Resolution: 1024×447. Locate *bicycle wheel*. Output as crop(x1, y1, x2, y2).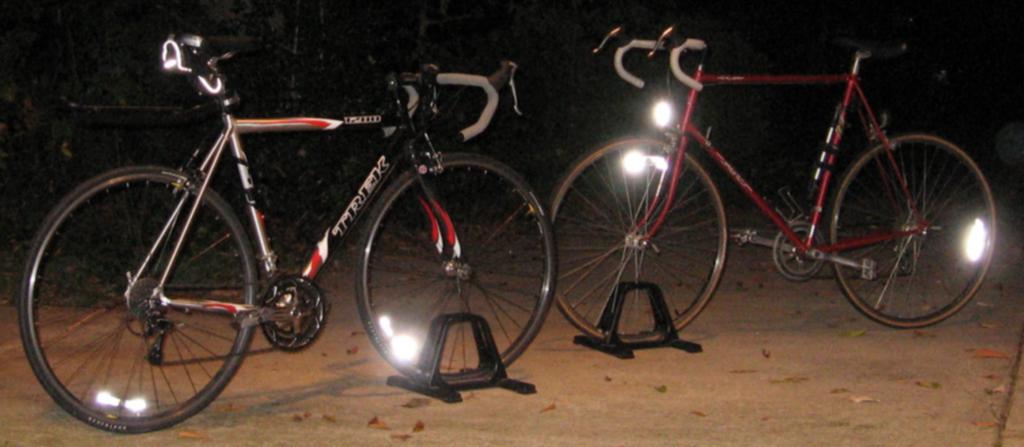
crop(351, 149, 543, 382).
